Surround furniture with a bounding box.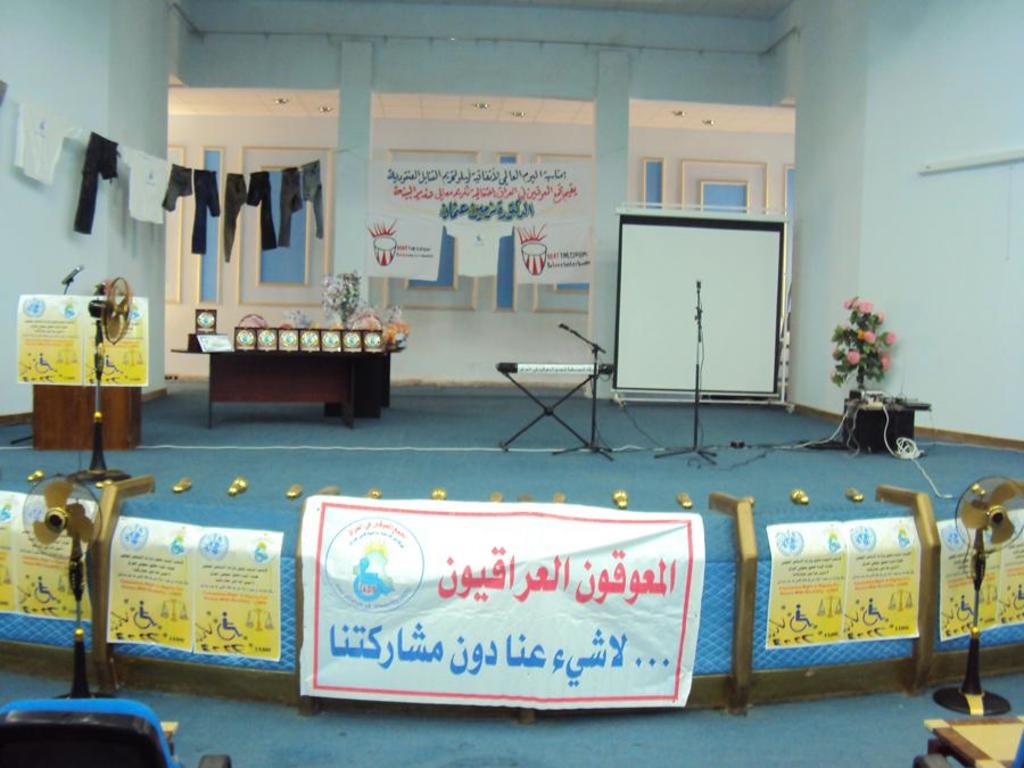
x1=920, y1=711, x2=1023, y2=767.
